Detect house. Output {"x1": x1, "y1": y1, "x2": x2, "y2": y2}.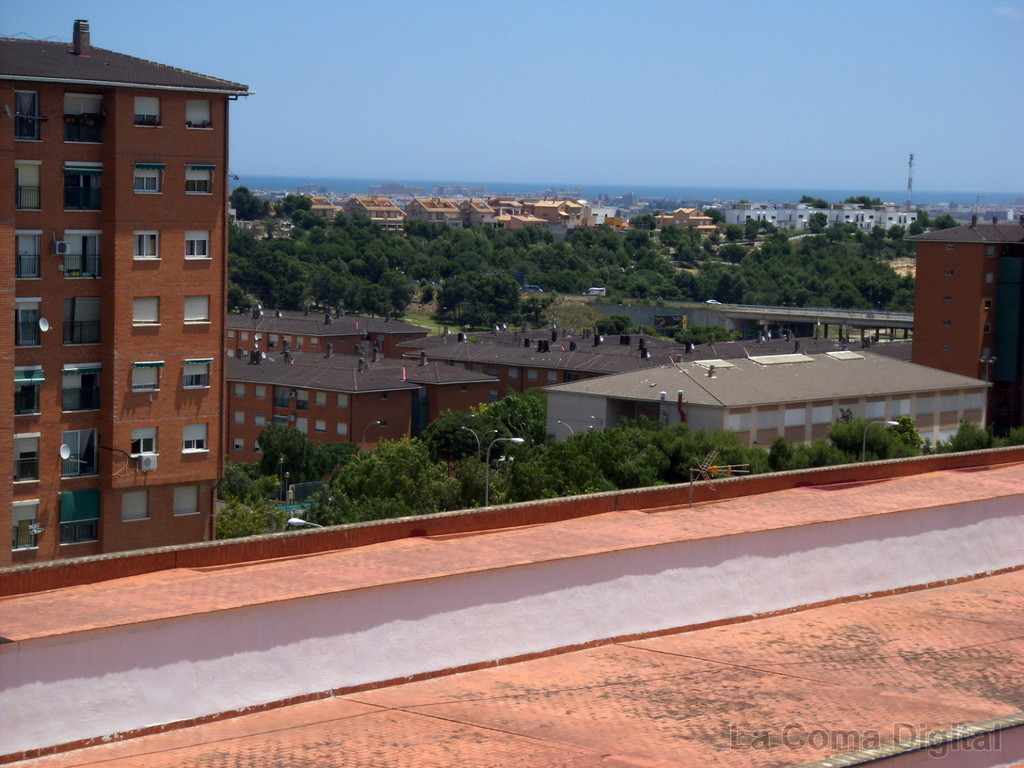
{"x1": 218, "y1": 339, "x2": 422, "y2": 458}.
